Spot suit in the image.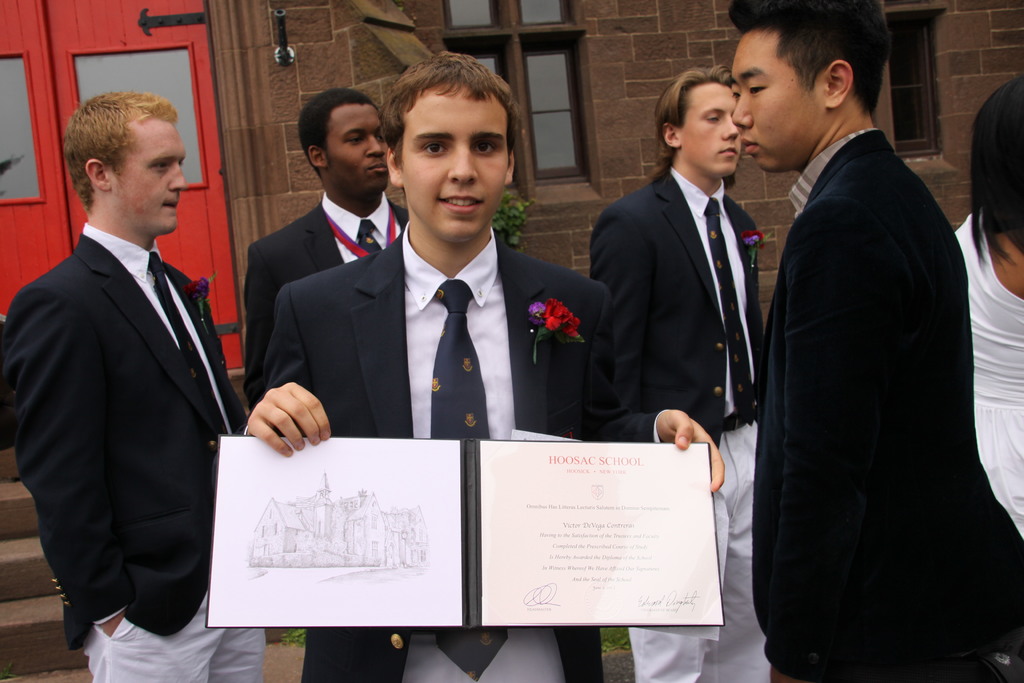
suit found at x1=209, y1=222, x2=666, y2=682.
